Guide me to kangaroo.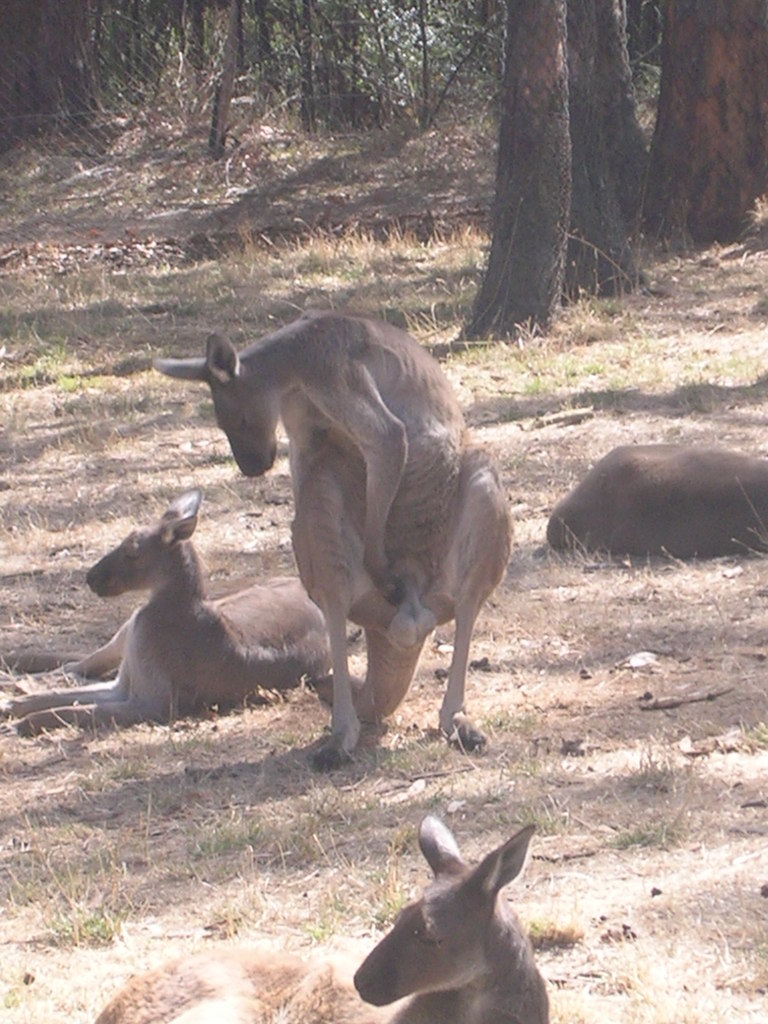
Guidance: 148, 323, 520, 767.
